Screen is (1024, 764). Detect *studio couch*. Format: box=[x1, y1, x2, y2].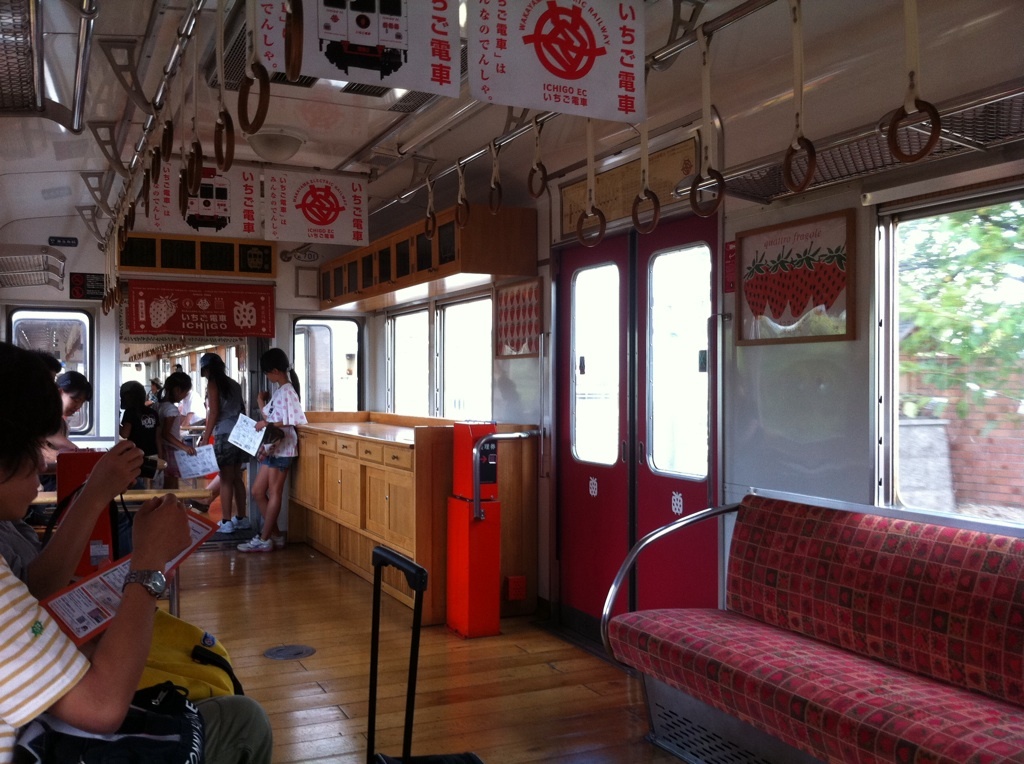
box=[599, 501, 1023, 763].
